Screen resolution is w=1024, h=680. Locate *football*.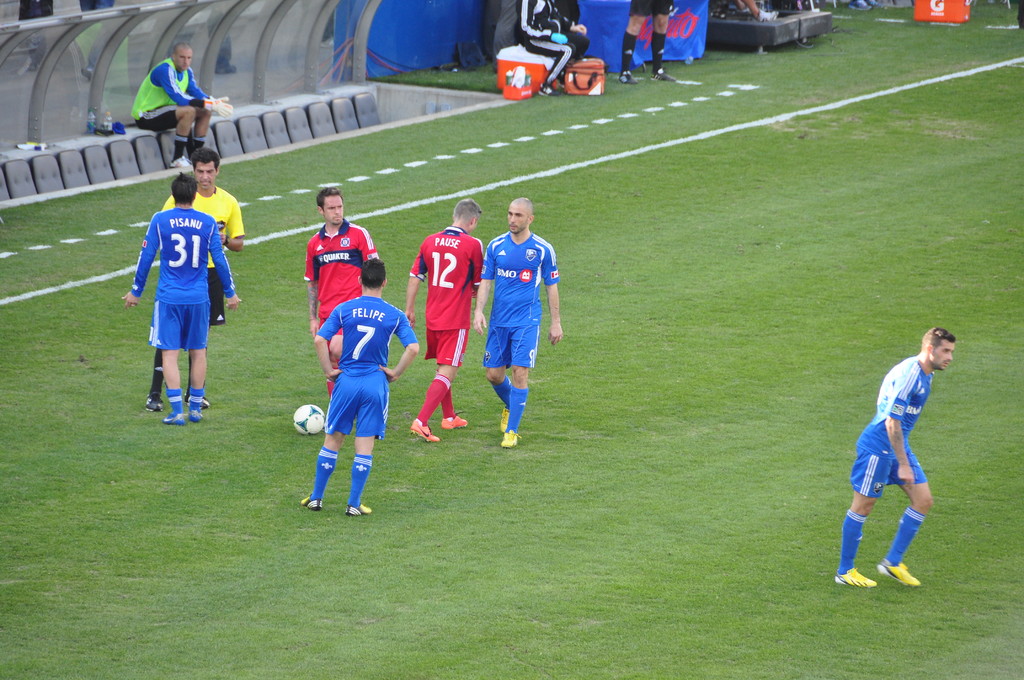
box(293, 403, 326, 435).
